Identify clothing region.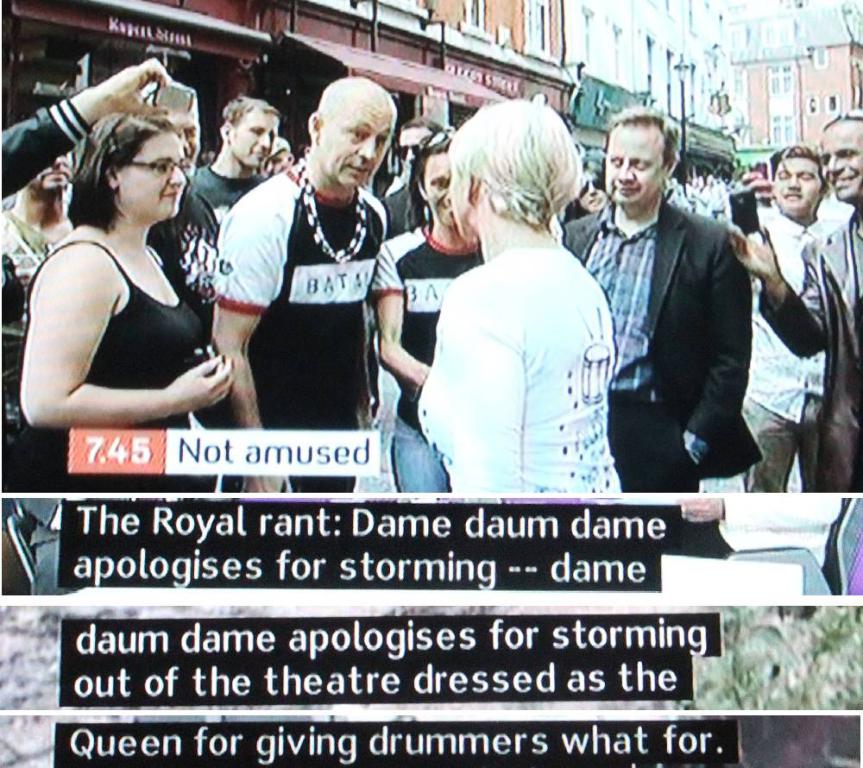
Region: pyautogui.locateOnScreen(0, 211, 63, 513).
